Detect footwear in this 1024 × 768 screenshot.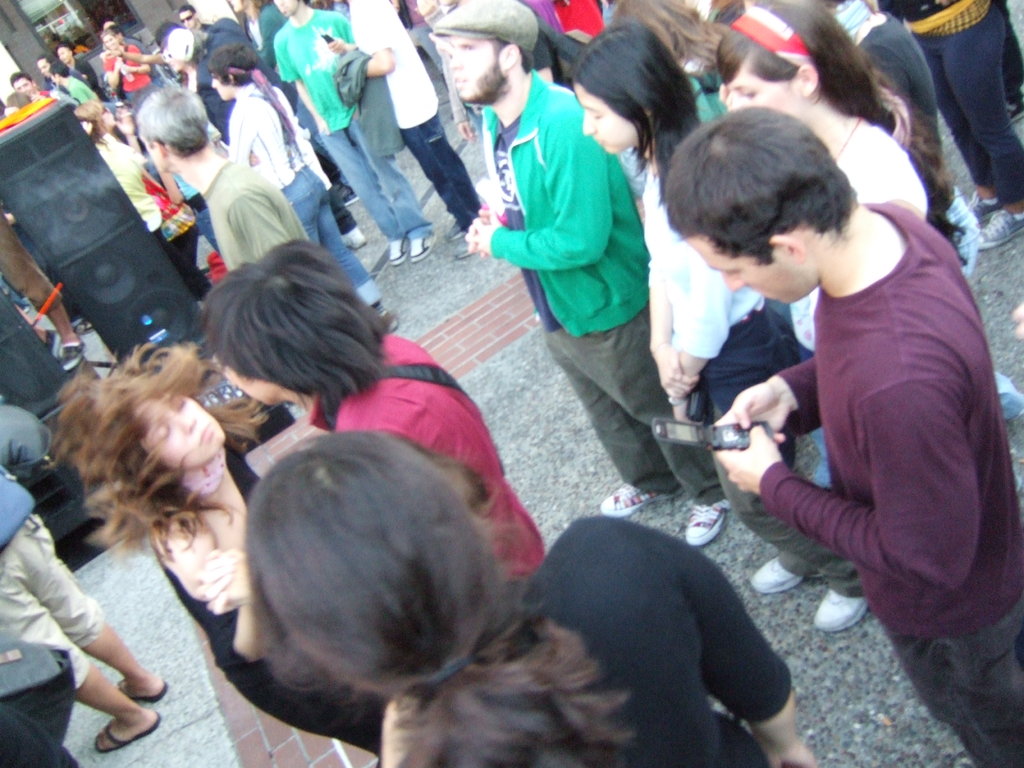
Detection: 375 307 397 335.
